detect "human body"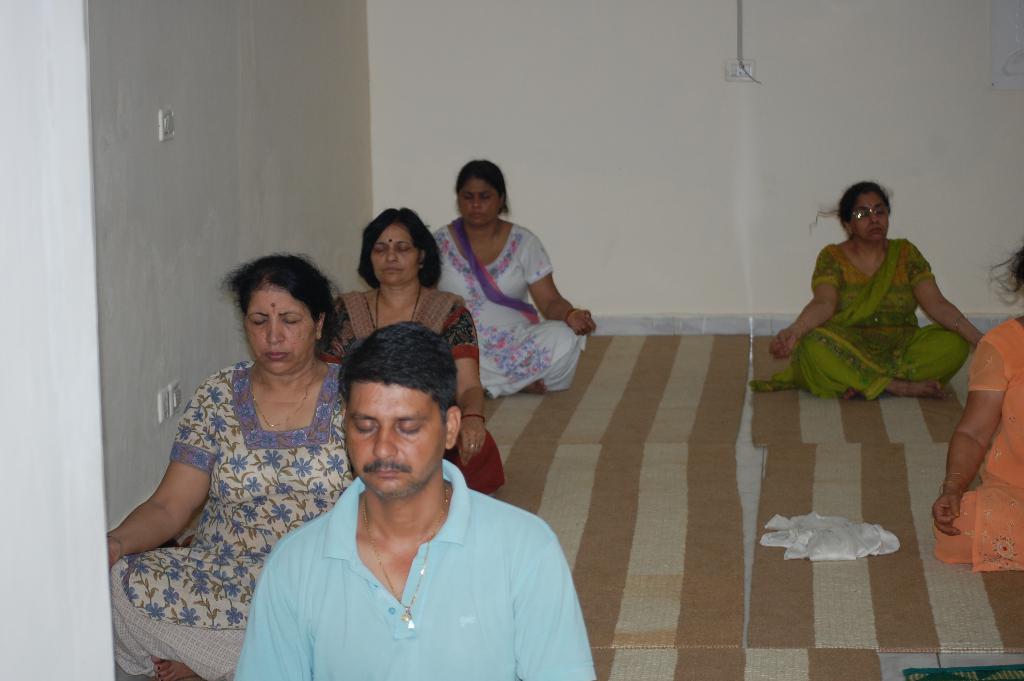
Rect(429, 161, 595, 398)
